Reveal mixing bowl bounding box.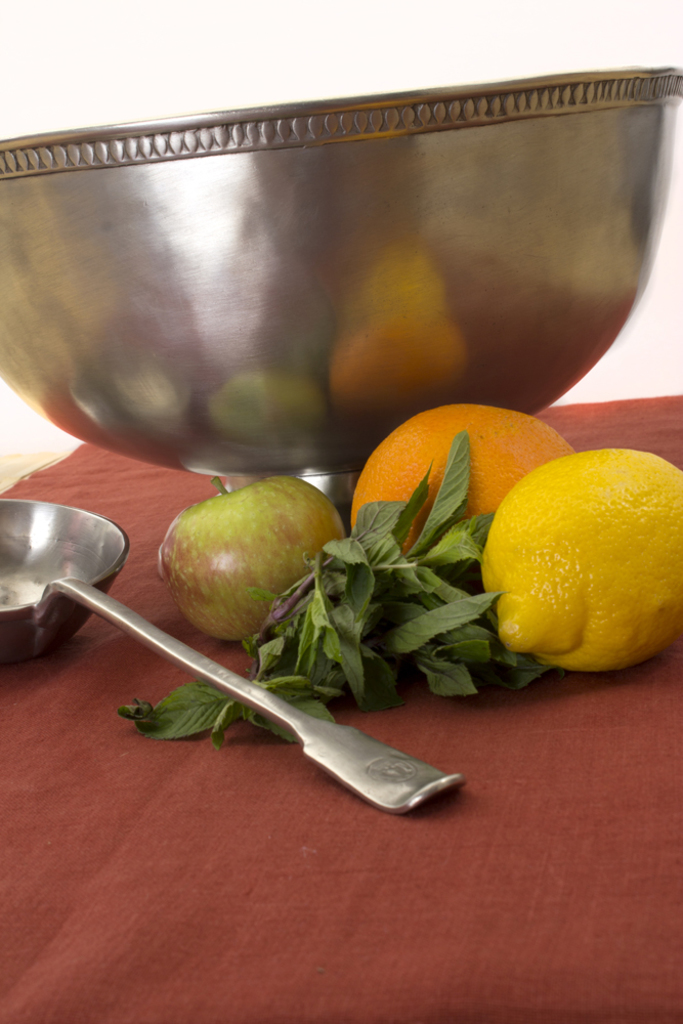
Revealed: [0, 62, 682, 525].
